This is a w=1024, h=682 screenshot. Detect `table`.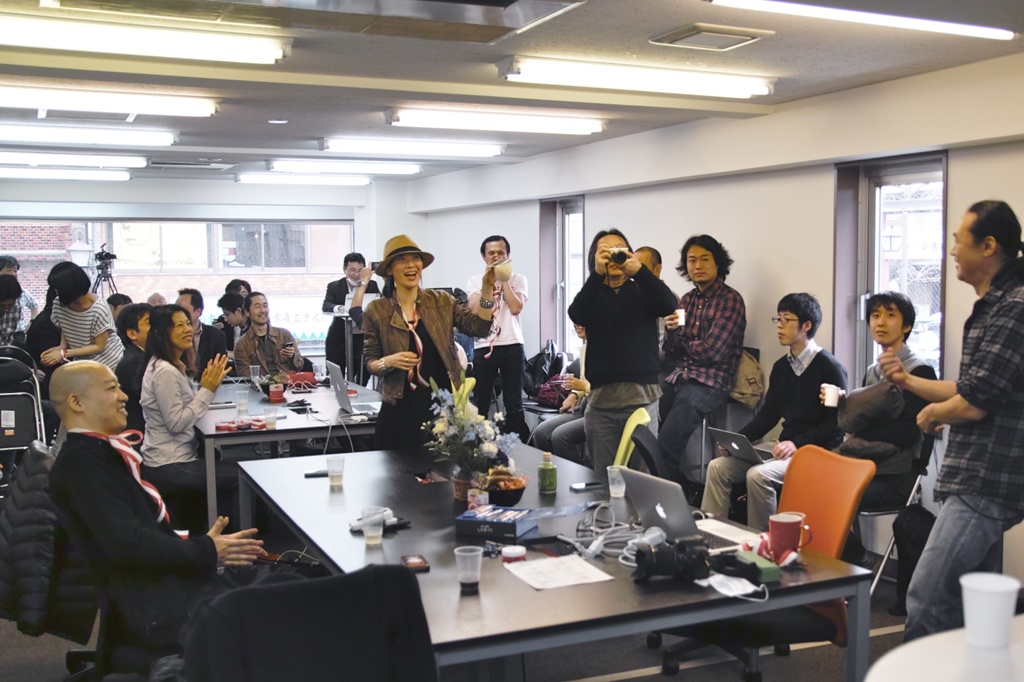
<bbox>191, 375, 383, 534</bbox>.
